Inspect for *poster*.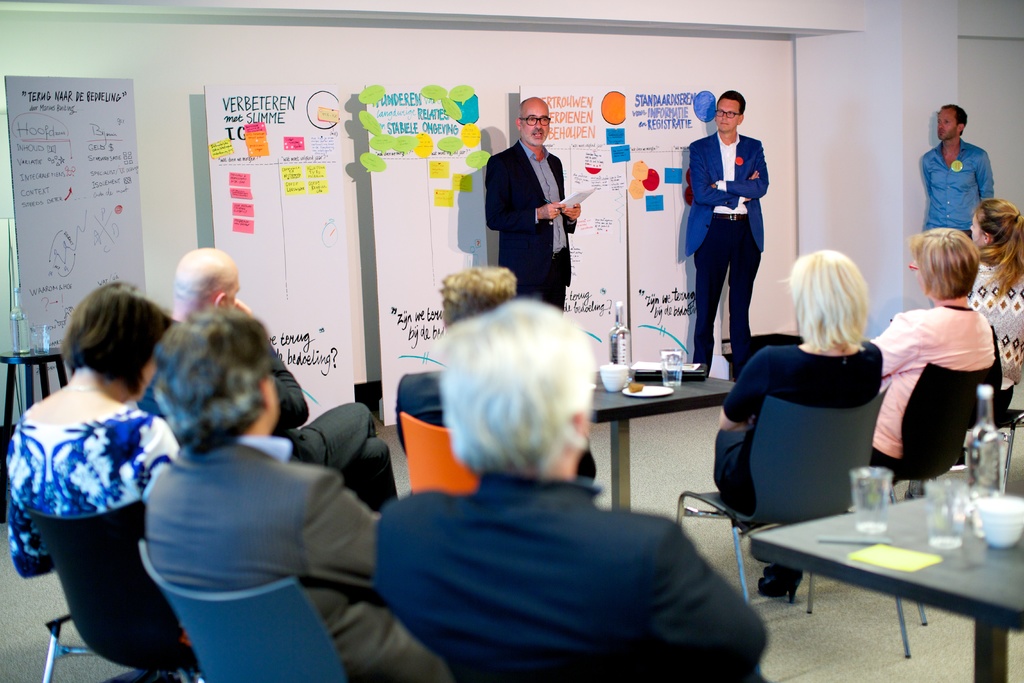
Inspection: pyautogui.locateOnScreen(525, 83, 631, 372).
